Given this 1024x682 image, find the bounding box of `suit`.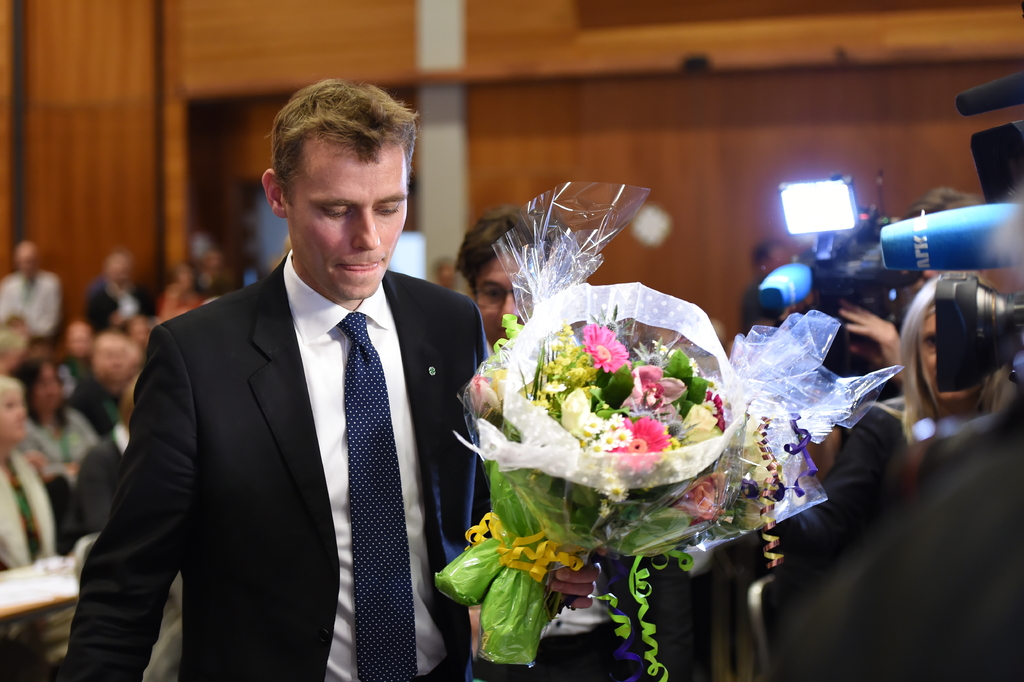
box=[60, 421, 130, 555].
